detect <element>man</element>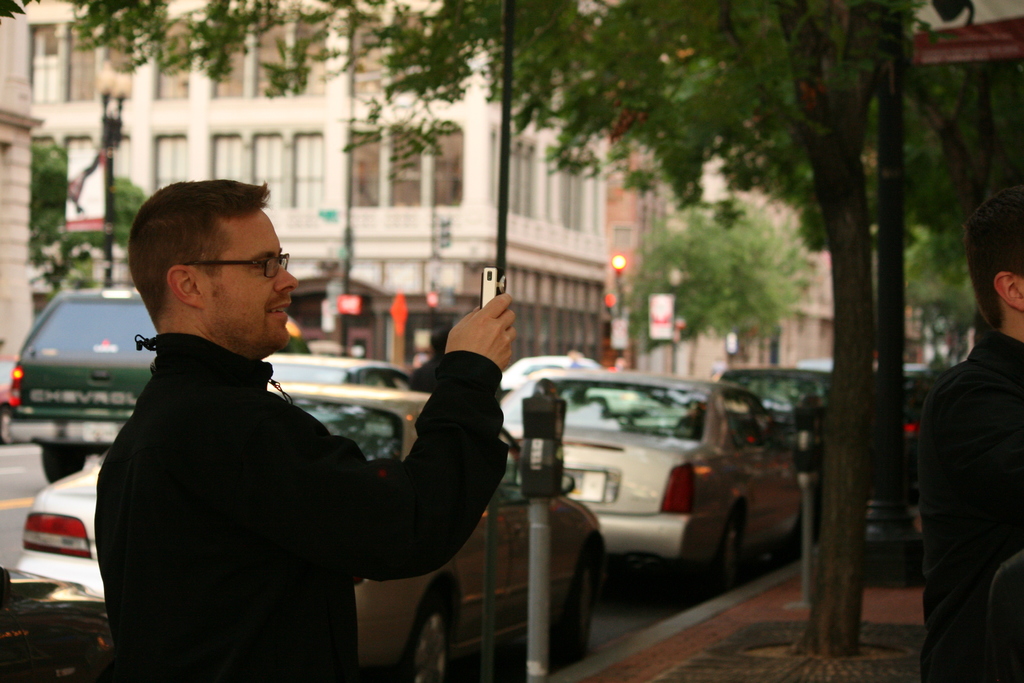
(left=91, top=167, right=529, bottom=680)
